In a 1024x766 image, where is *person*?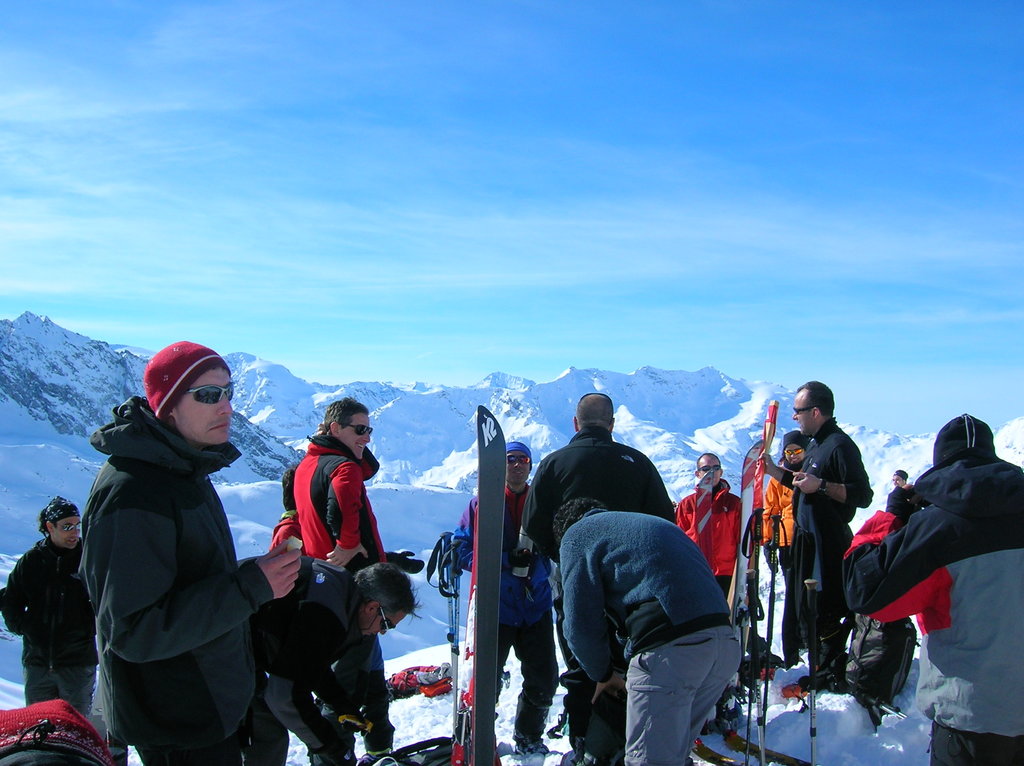
{"left": 77, "top": 341, "right": 305, "bottom": 765}.
